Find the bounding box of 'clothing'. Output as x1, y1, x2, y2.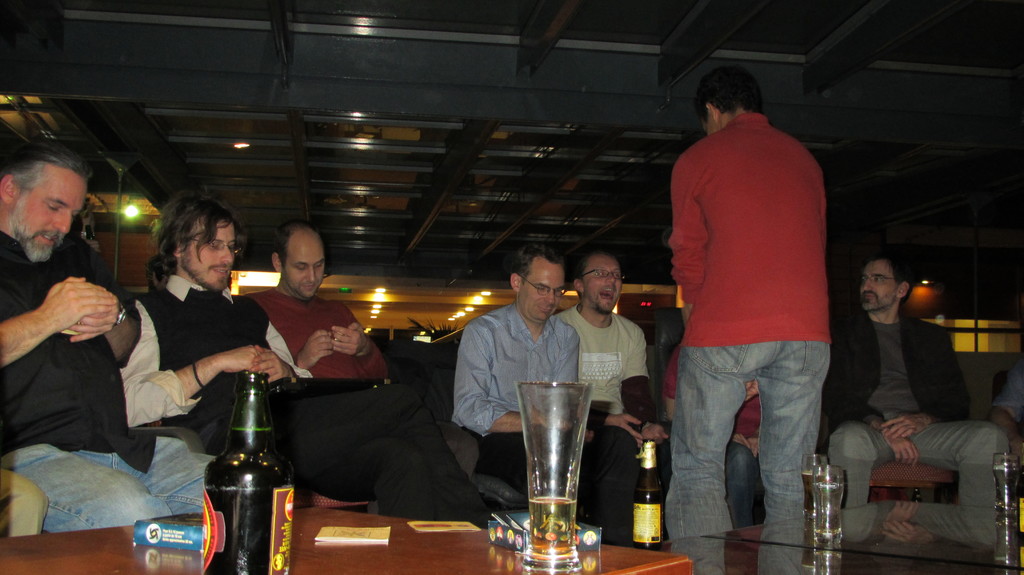
820, 320, 1011, 503.
